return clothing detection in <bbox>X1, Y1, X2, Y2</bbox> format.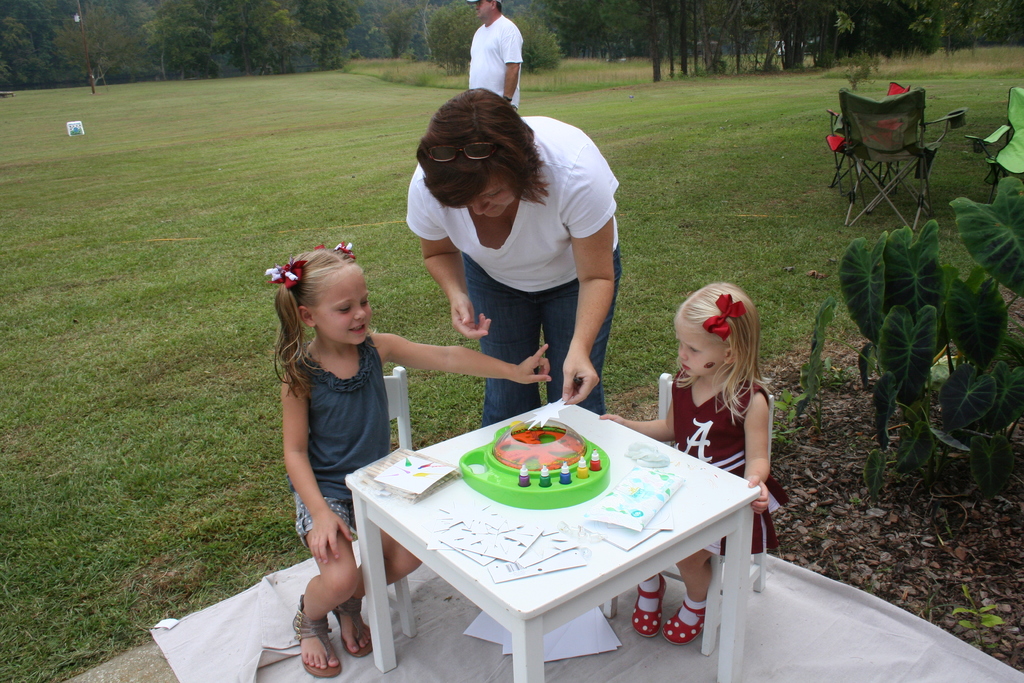
<bbox>467, 13, 524, 111</bbox>.
